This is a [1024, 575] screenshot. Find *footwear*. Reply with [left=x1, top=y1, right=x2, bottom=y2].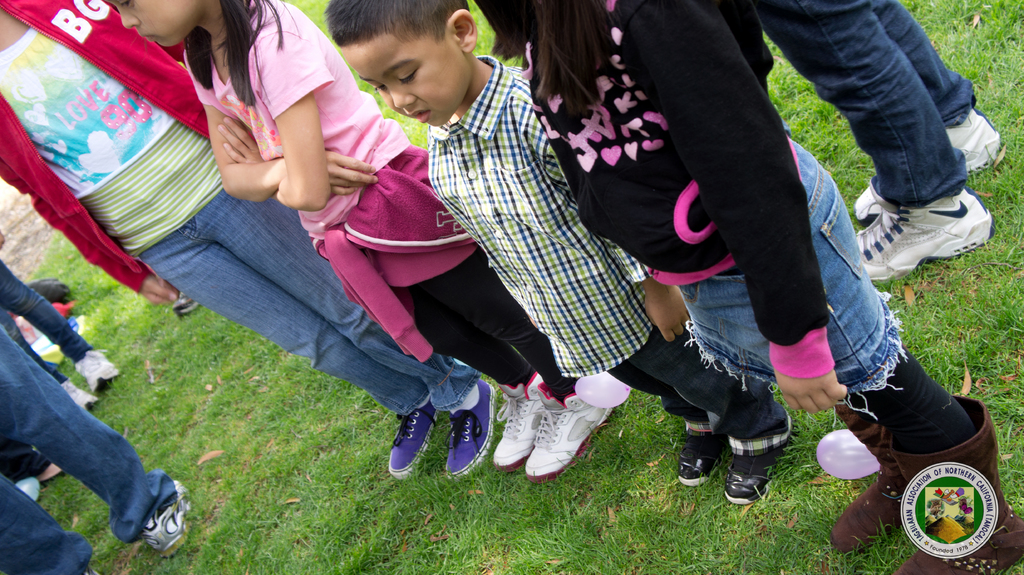
[left=525, top=381, right=615, bottom=479].
